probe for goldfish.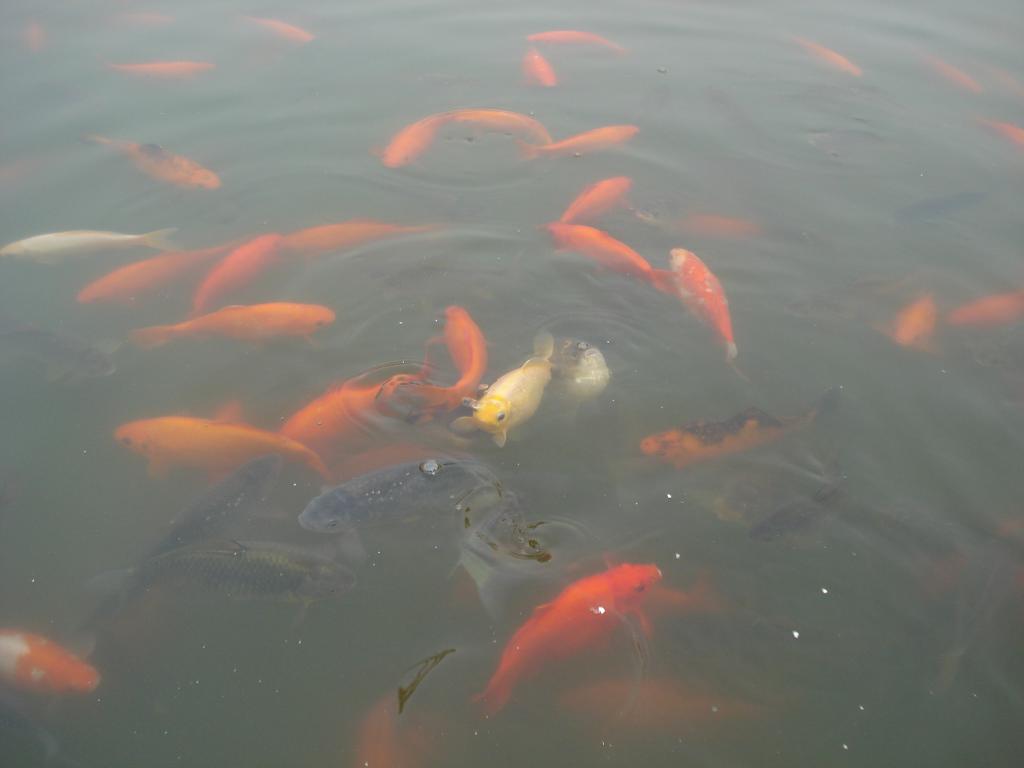
Probe result: bbox(121, 297, 337, 348).
